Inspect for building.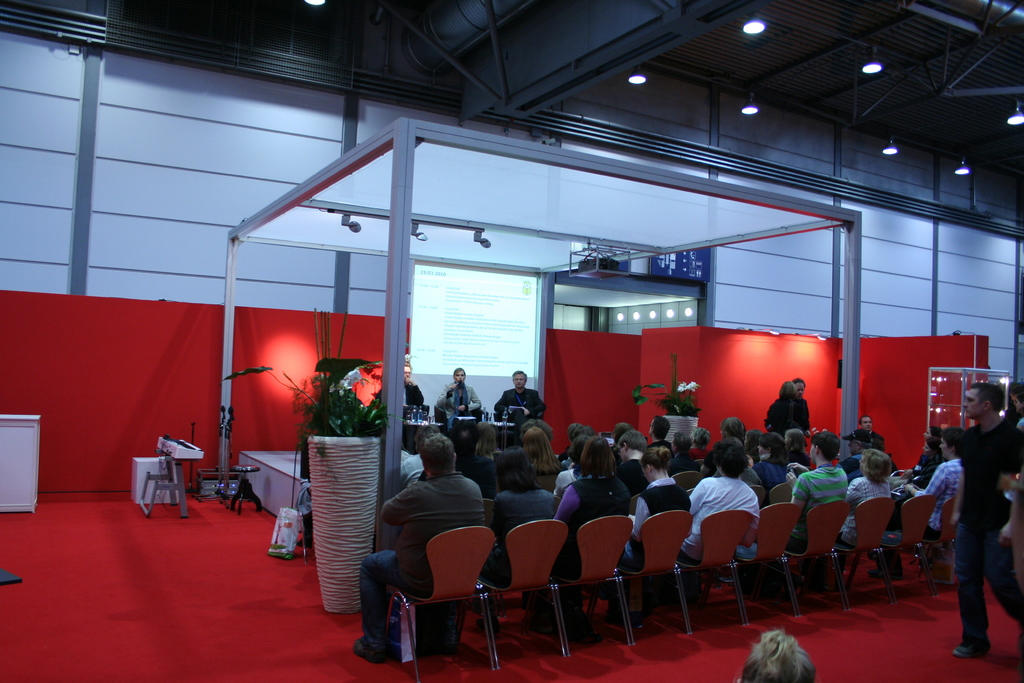
Inspection: box(0, 0, 1023, 682).
